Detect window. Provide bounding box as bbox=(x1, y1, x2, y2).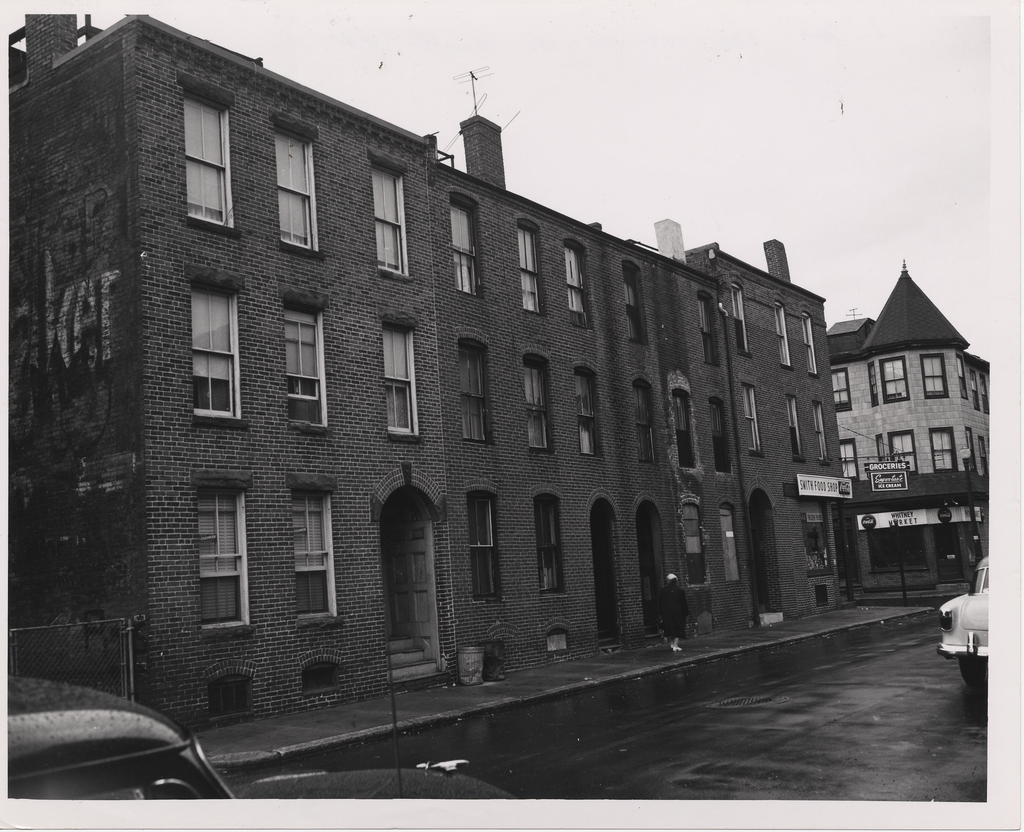
bbox=(287, 475, 341, 628).
